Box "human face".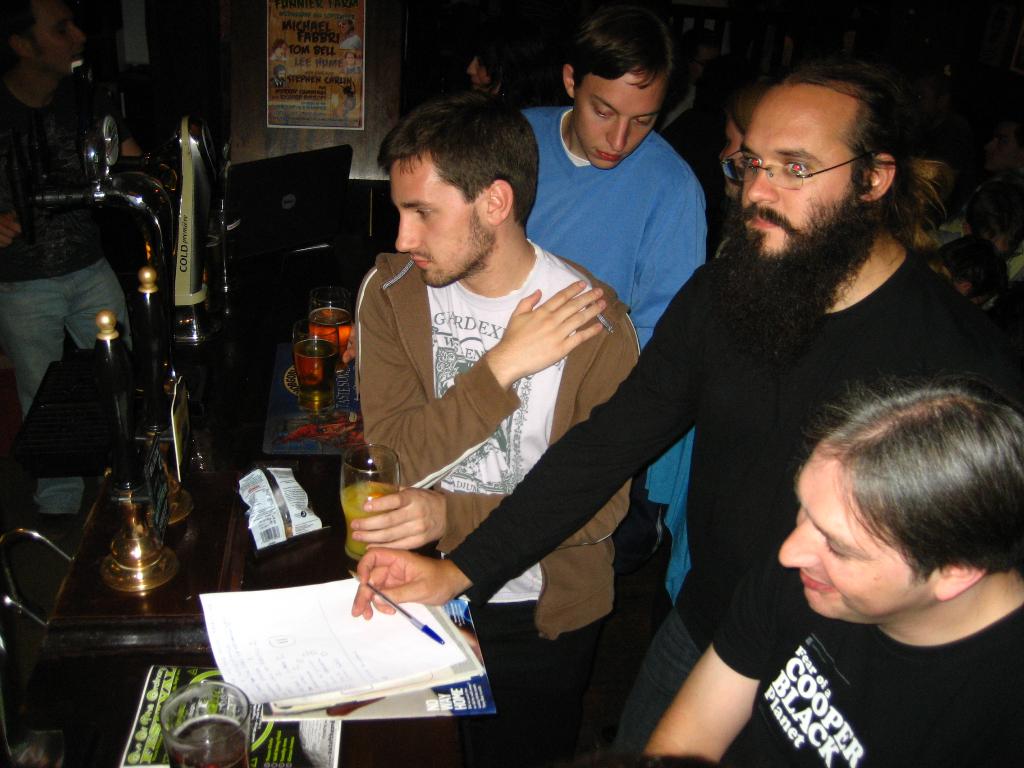
BBox(398, 145, 479, 288).
